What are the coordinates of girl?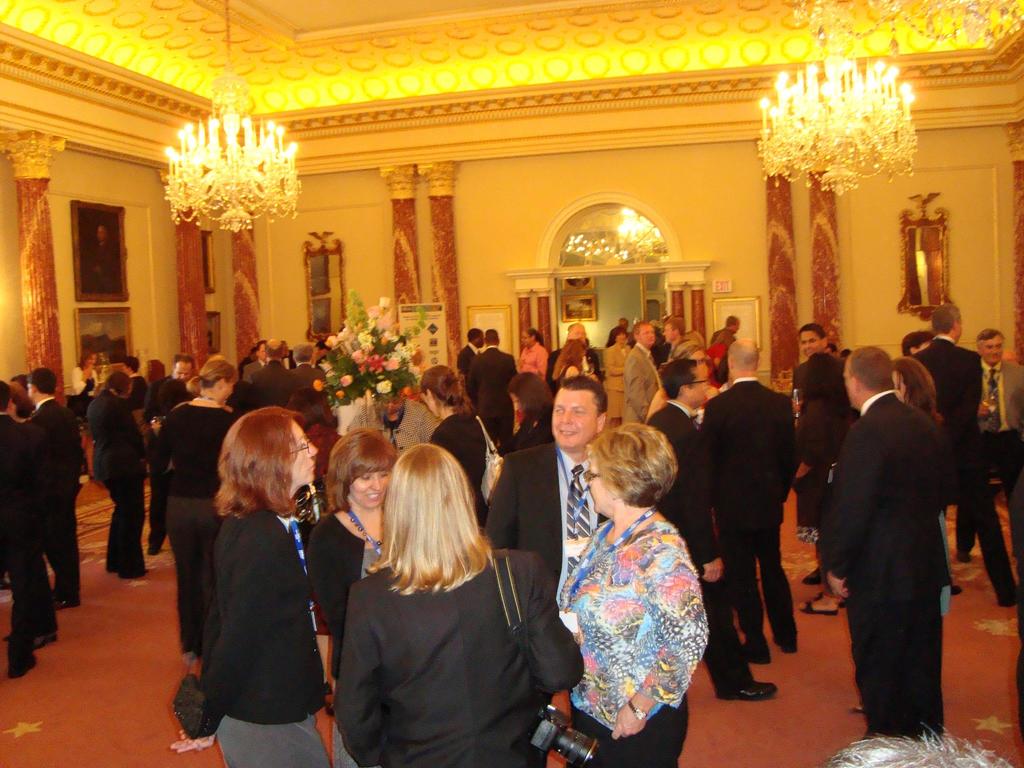
pyautogui.locateOnScreen(175, 401, 326, 764).
